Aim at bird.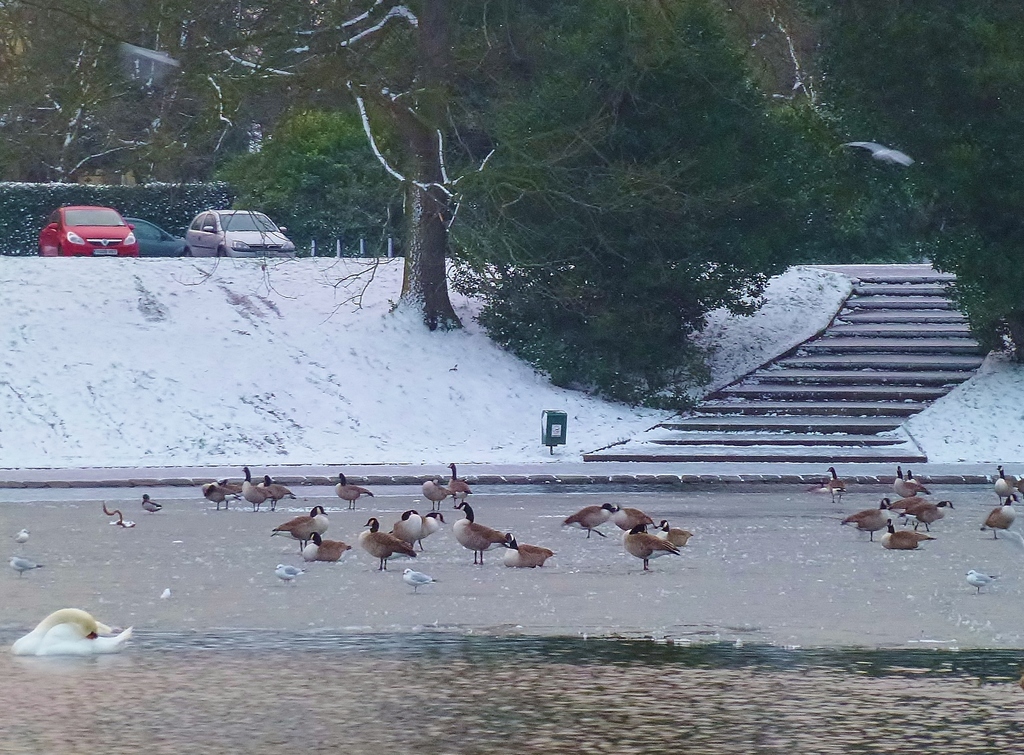
Aimed at x1=966, y1=567, x2=998, y2=598.
